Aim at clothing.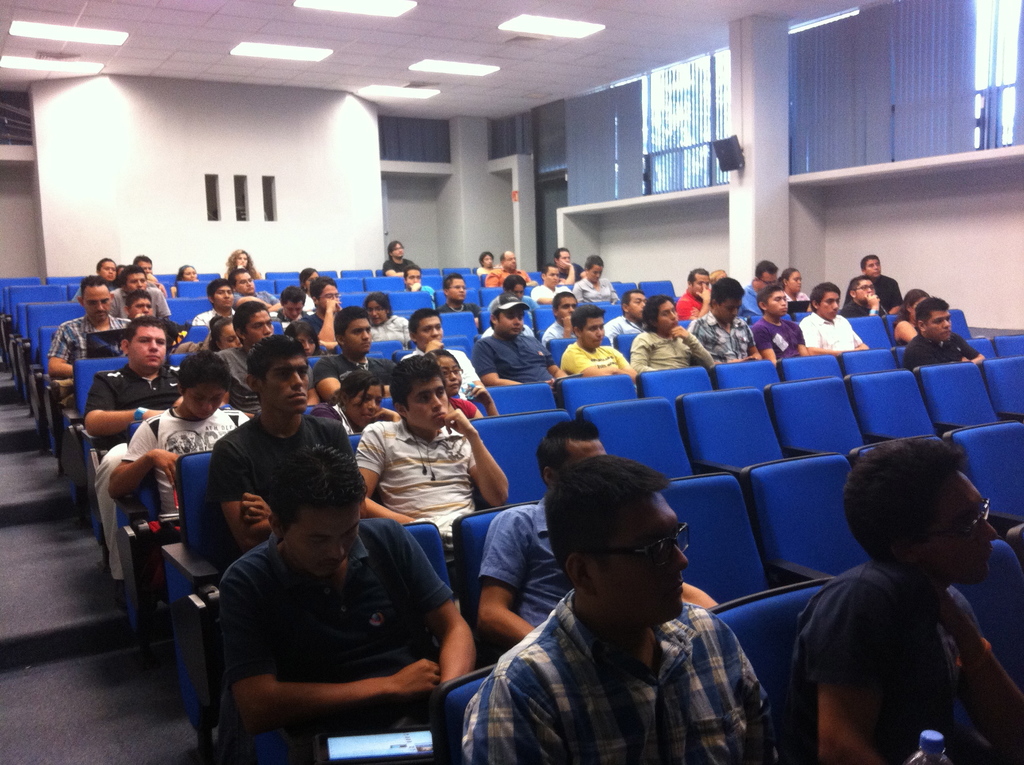
Aimed at (741, 286, 758, 314).
